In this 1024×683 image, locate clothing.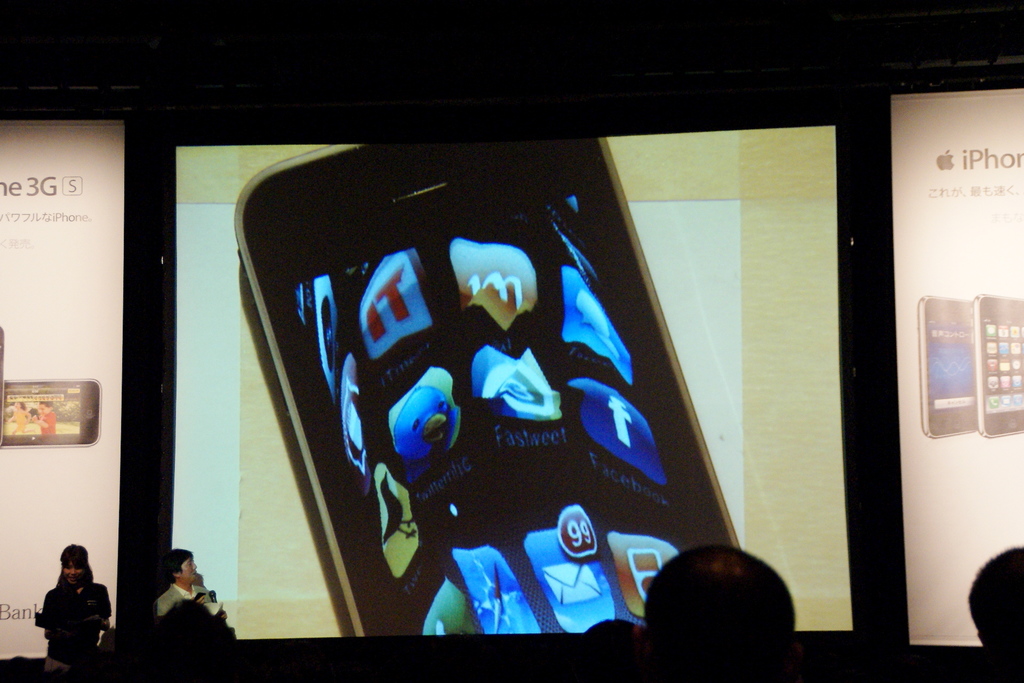
Bounding box: select_region(44, 582, 111, 657).
